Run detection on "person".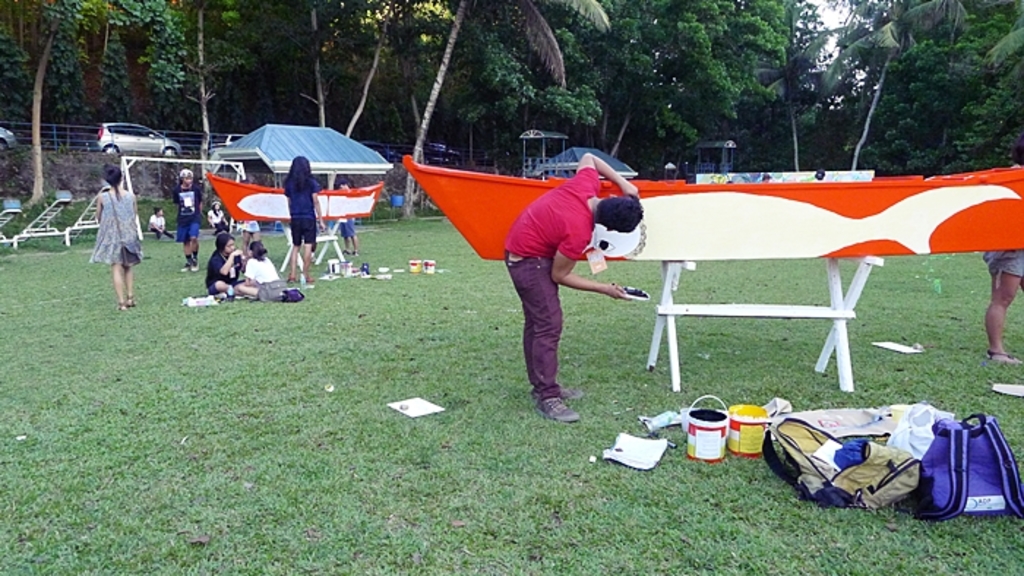
Result: (x1=82, y1=143, x2=140, y2=308).
